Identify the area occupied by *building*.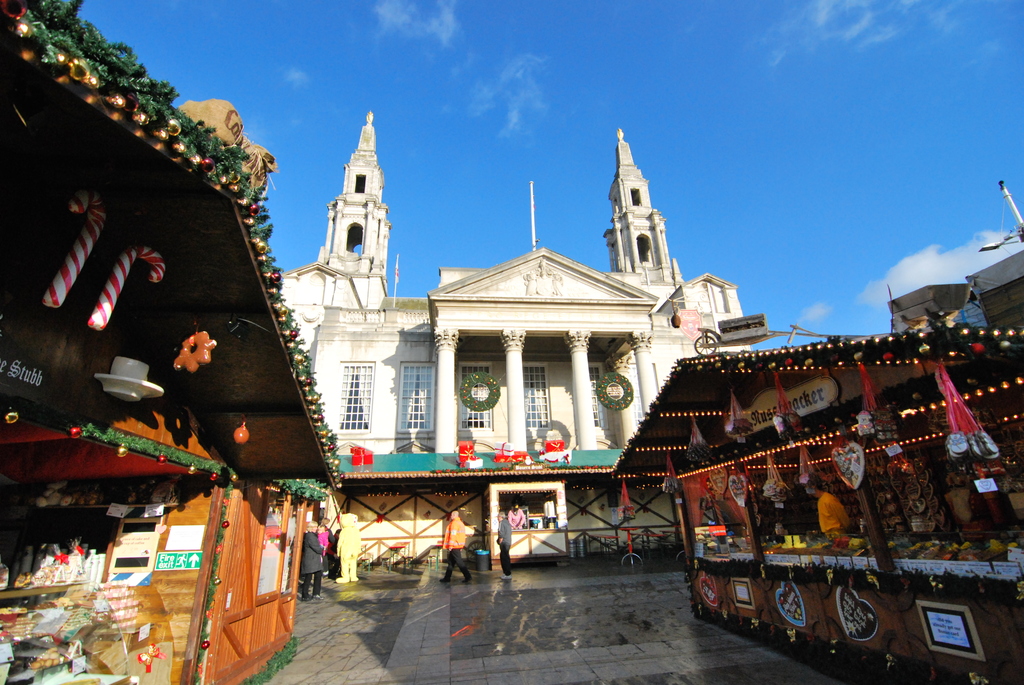
Area: 243 137 762 539.
